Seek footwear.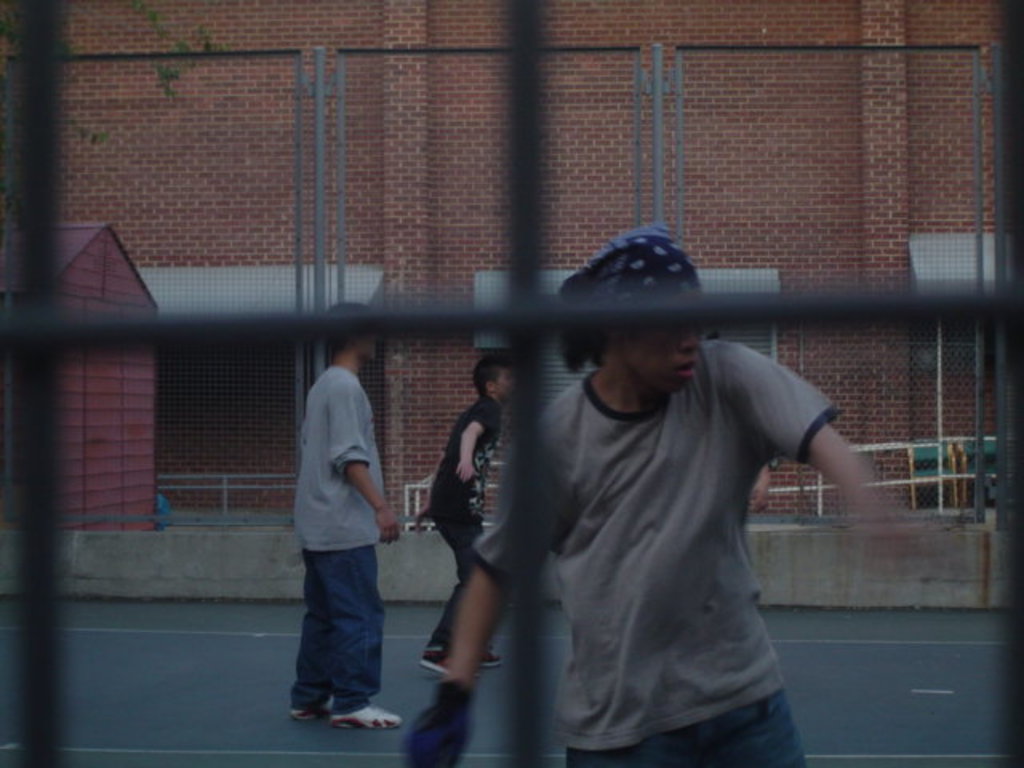
select_region(421, 634, 472, 674).
